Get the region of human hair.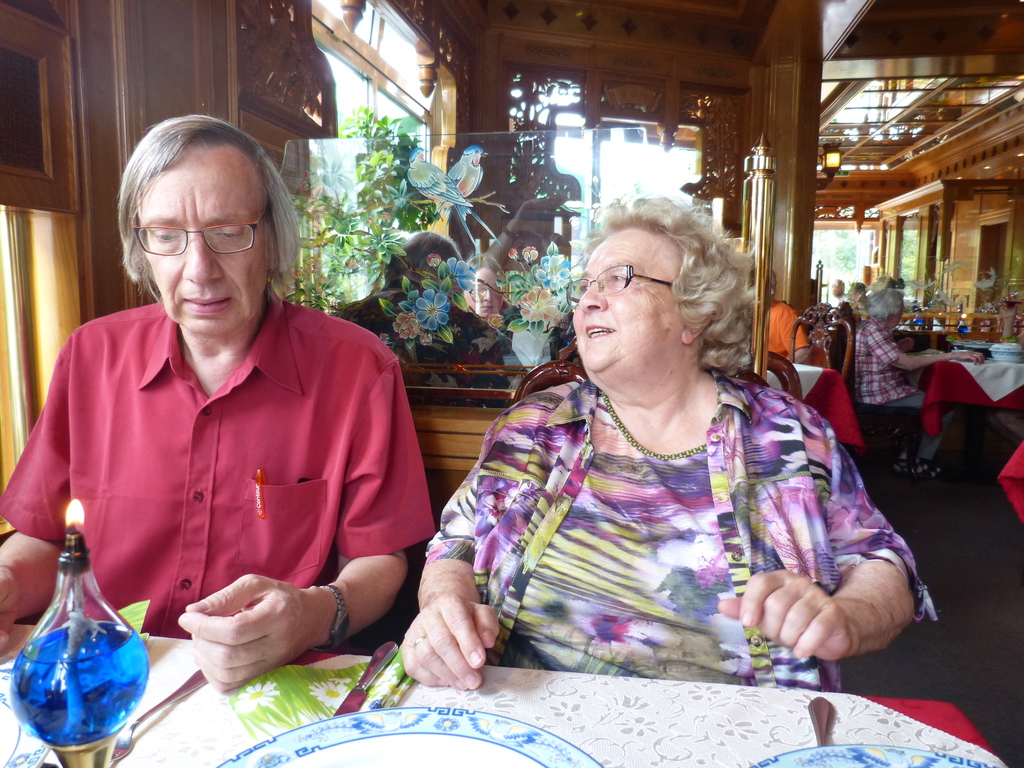
box=[463, 252, 506, 279].
